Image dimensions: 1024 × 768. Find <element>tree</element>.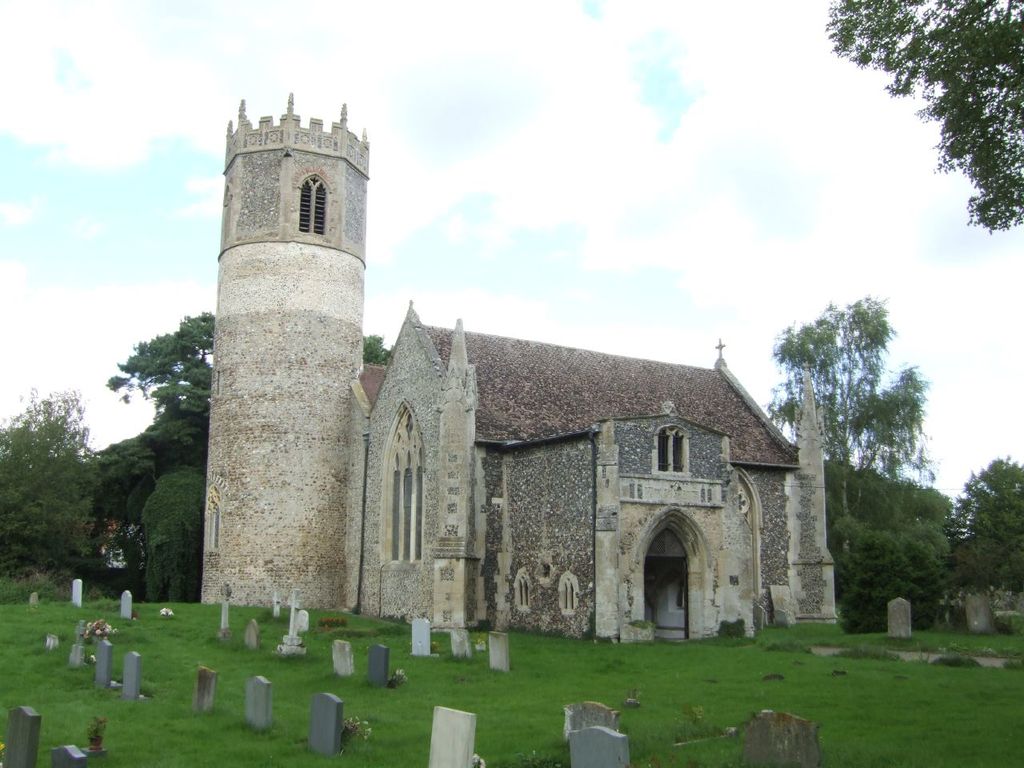
{"x1": 0, "y1": 385, "x2": 102, "y2": 602}.
